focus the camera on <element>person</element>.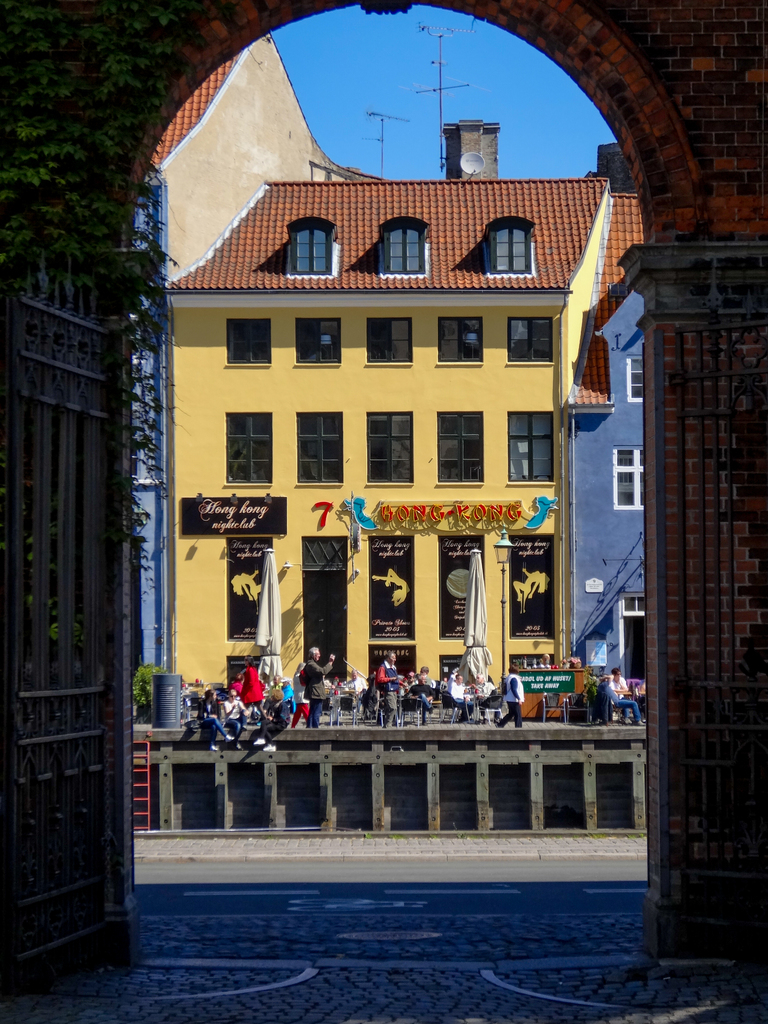
Focus region: 374/646/405/729.
